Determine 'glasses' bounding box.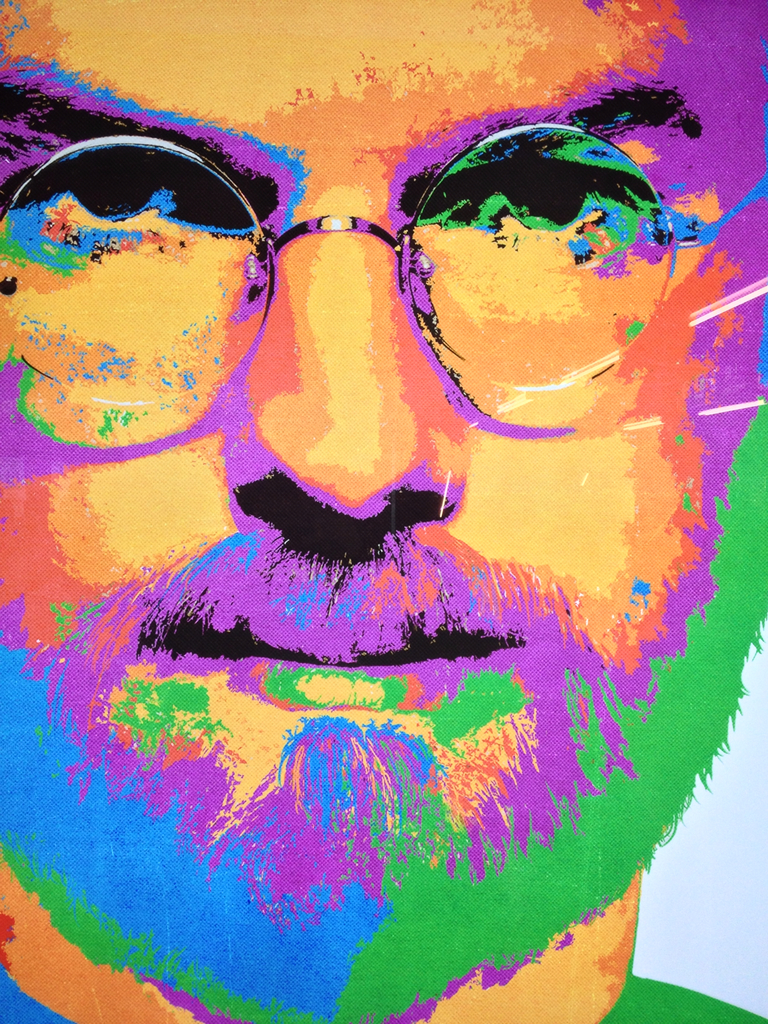
Determined: left=0, top=124, right=767, bottom=397.
